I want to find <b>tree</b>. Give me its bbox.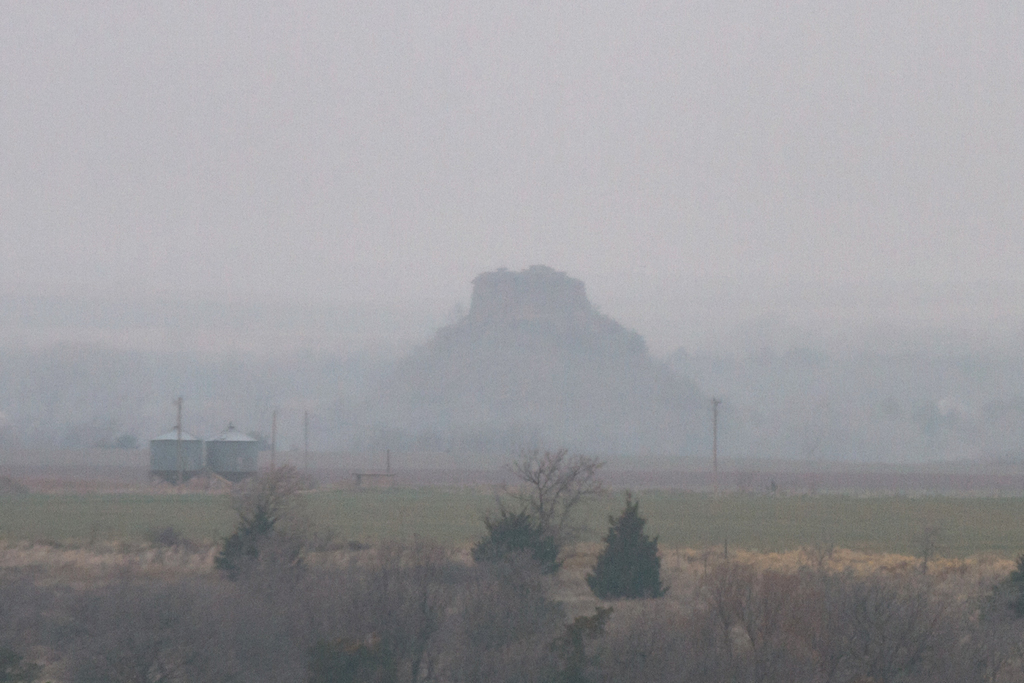
482 436 620 588.
